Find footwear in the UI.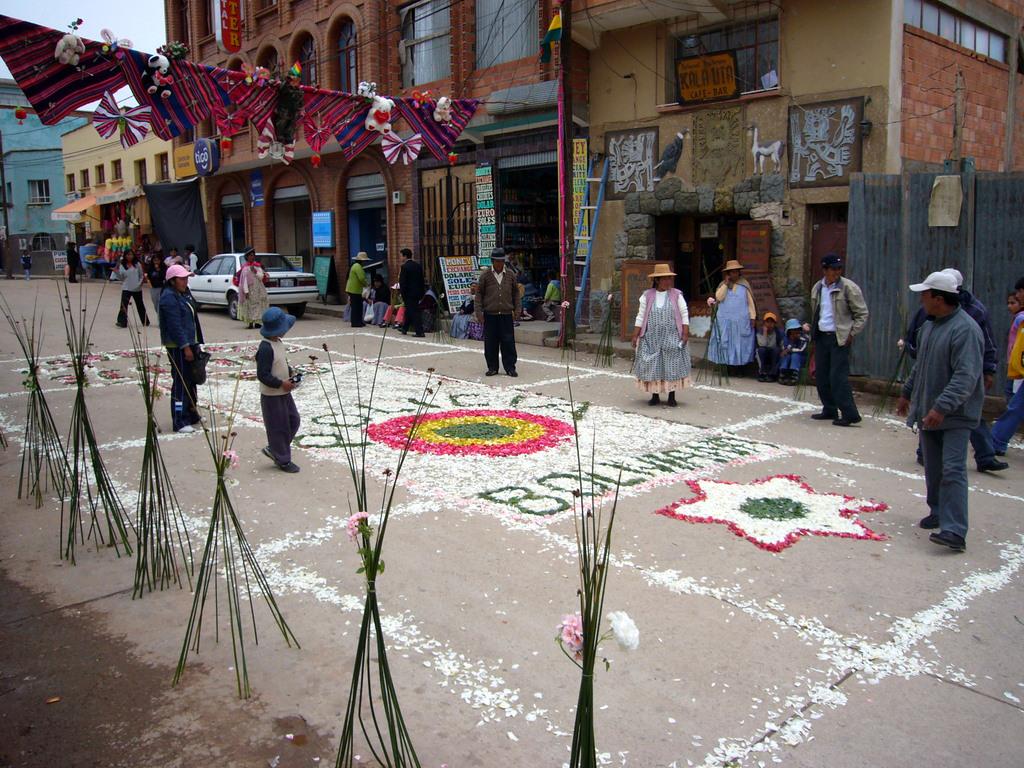
UI element at <bbox>837, 410, 858, 432</bbox>.
